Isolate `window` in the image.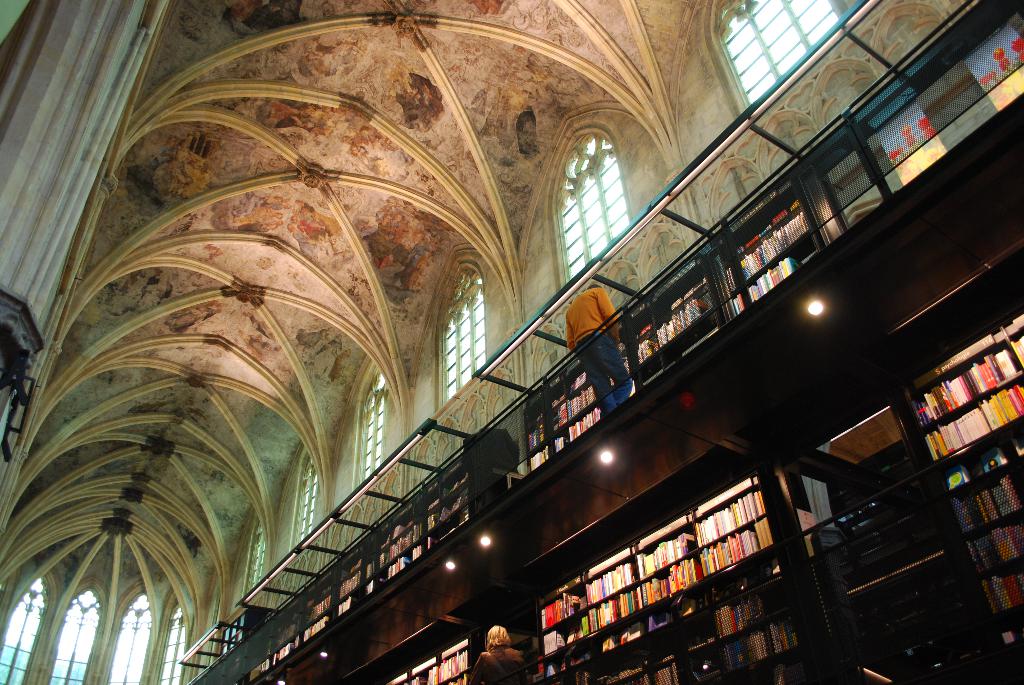
Isolated region: <bbox>436, 254, 484, 396</bbox>.
